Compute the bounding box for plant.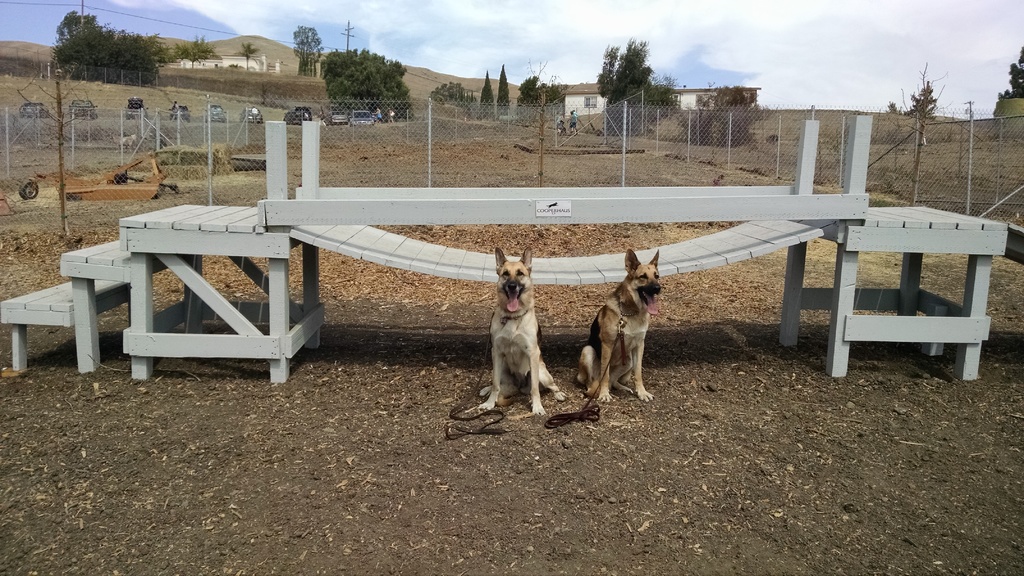
594, 31, 690, 137.
